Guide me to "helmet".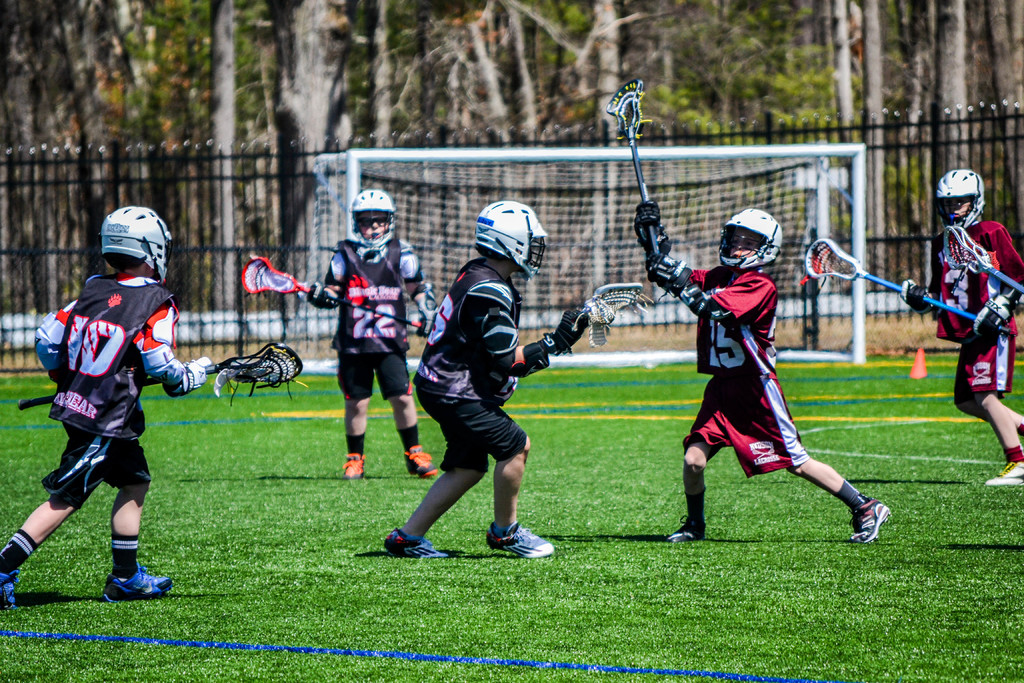
Guidance: (719,202,783,272).
